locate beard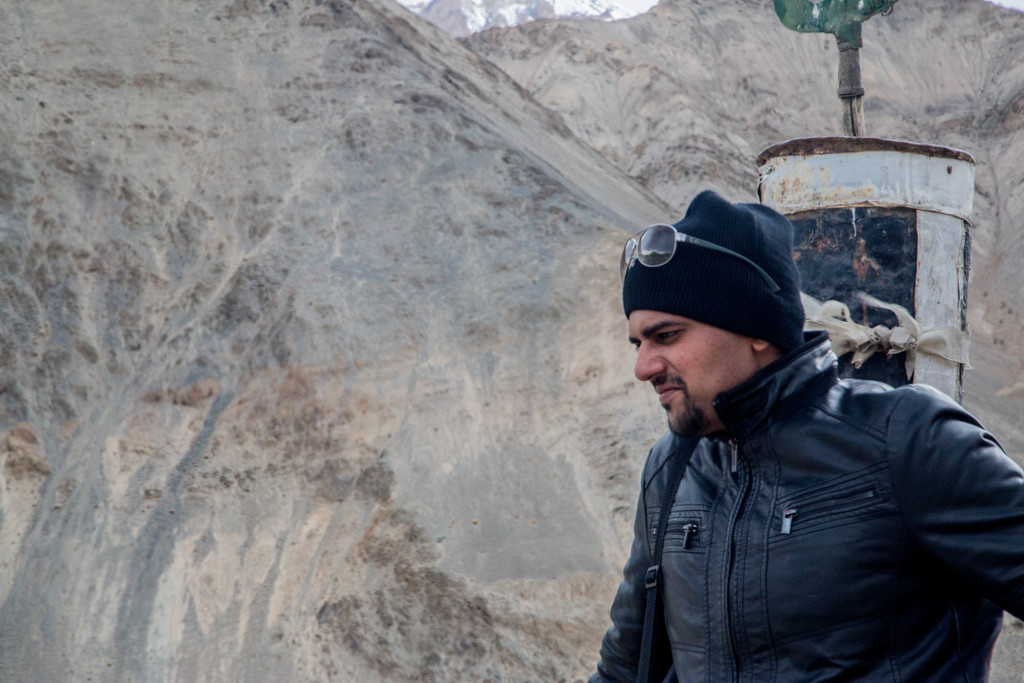
rect(657, 392, 716, 441)
